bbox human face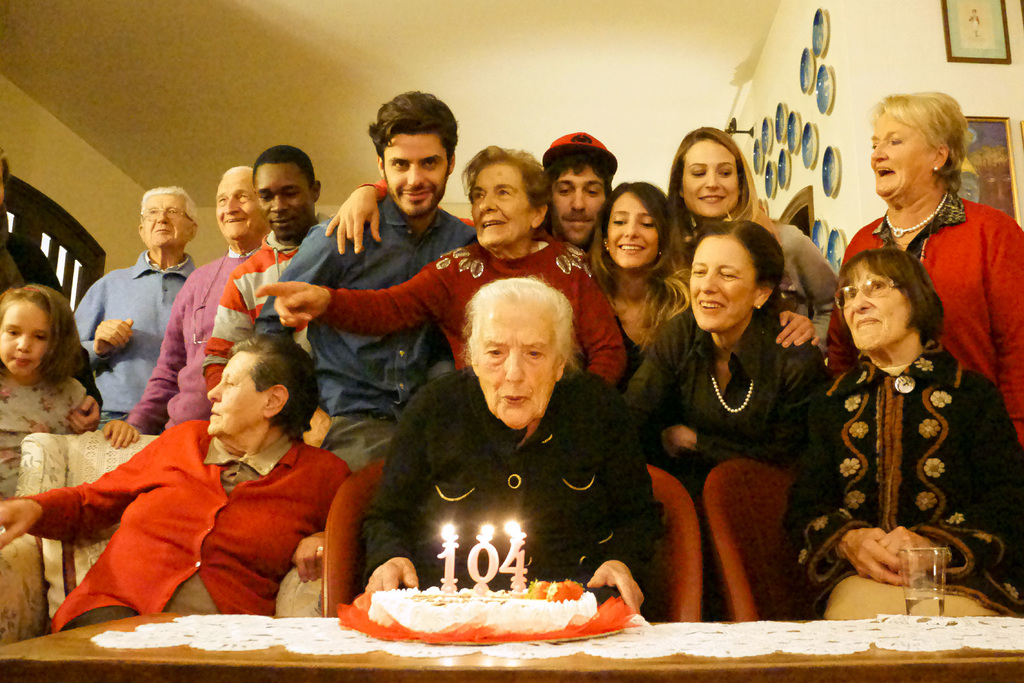
l=472, t=304, r=556, b=429
